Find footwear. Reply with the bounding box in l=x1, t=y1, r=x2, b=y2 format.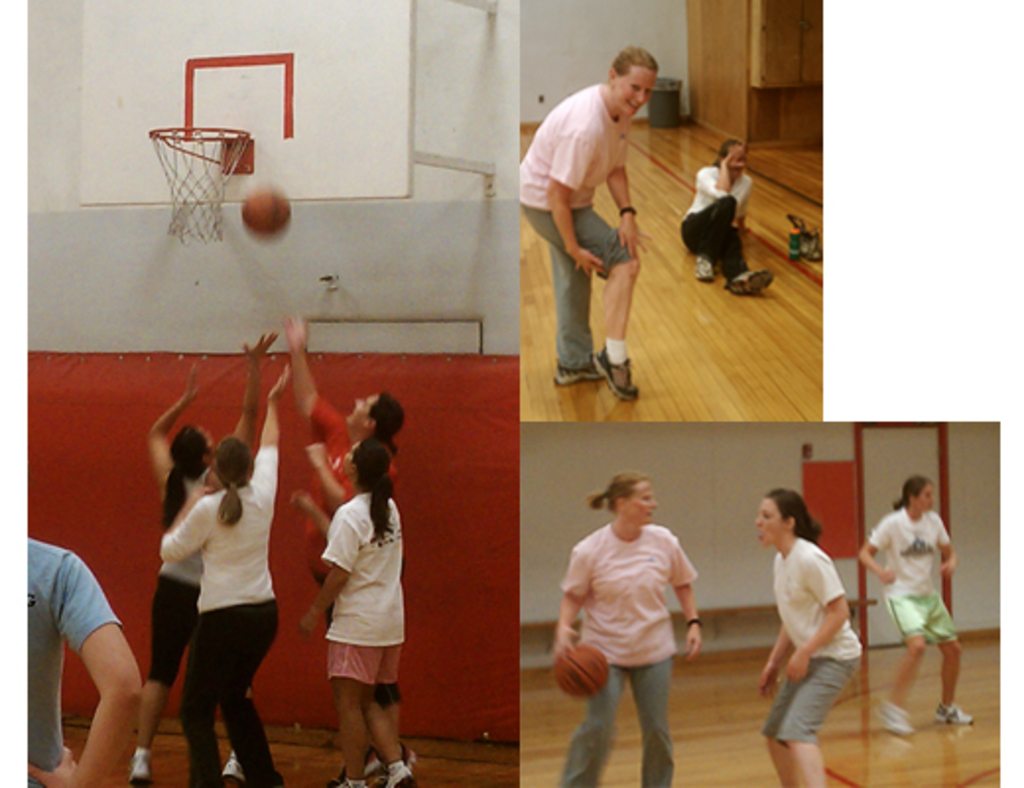
l=727, t=272, r=772, b=294.
